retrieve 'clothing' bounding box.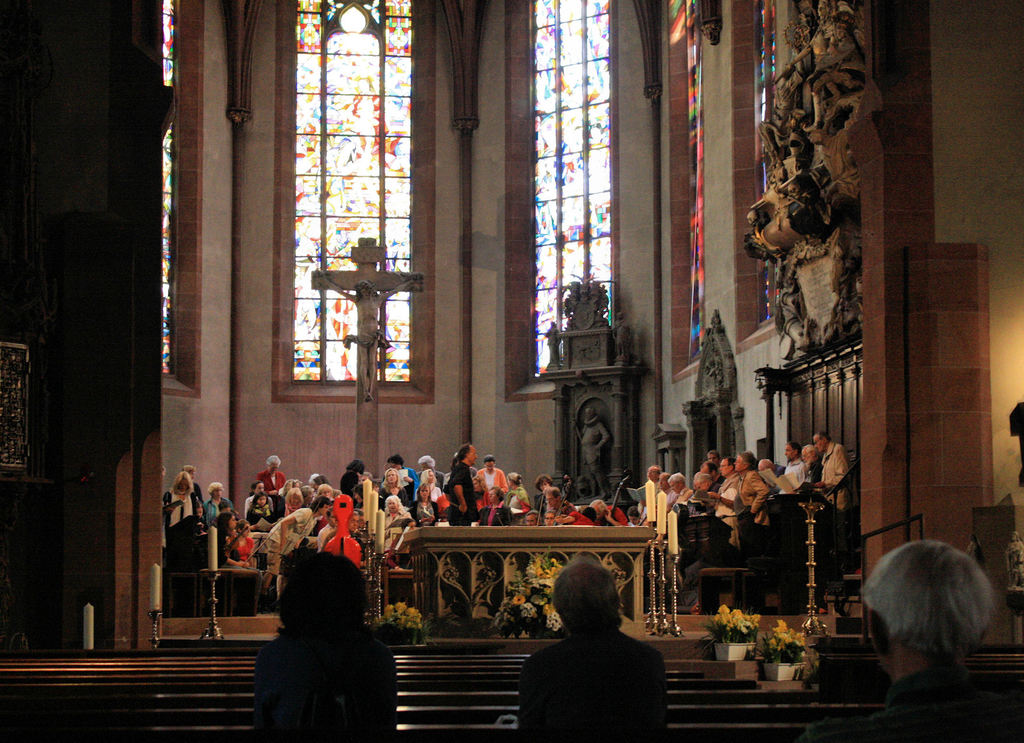
Bounding box: bbox=(212, 529, 260, 578).
